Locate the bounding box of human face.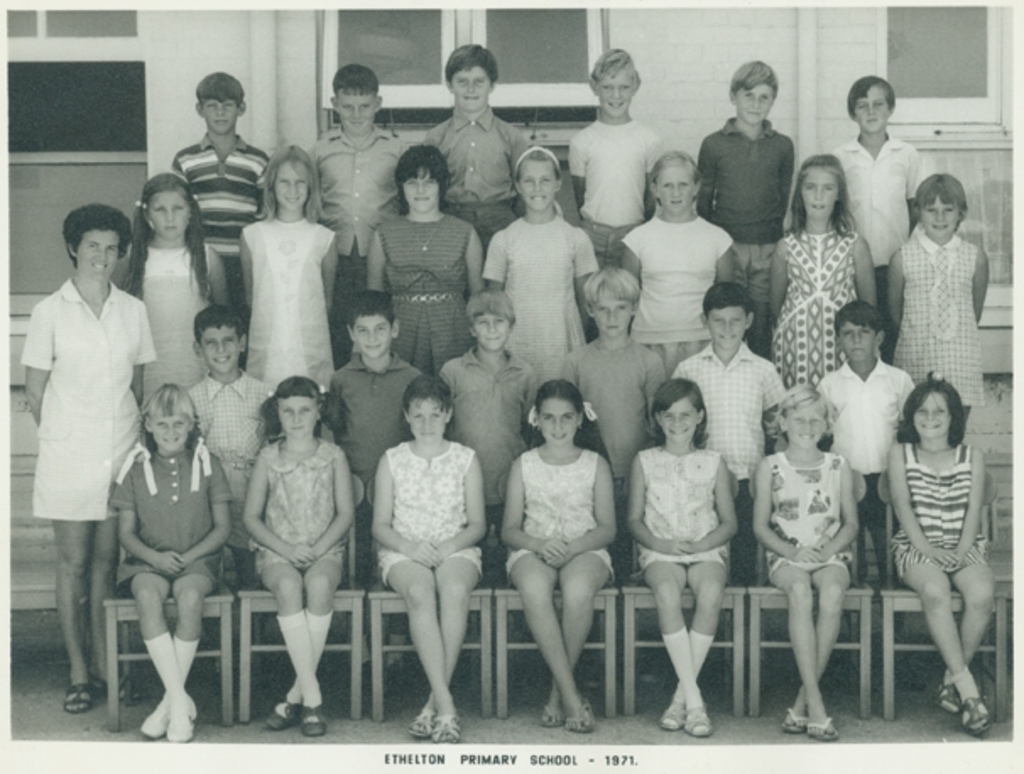
Bounding box: <region>149, 193, 186, 238</region>.
